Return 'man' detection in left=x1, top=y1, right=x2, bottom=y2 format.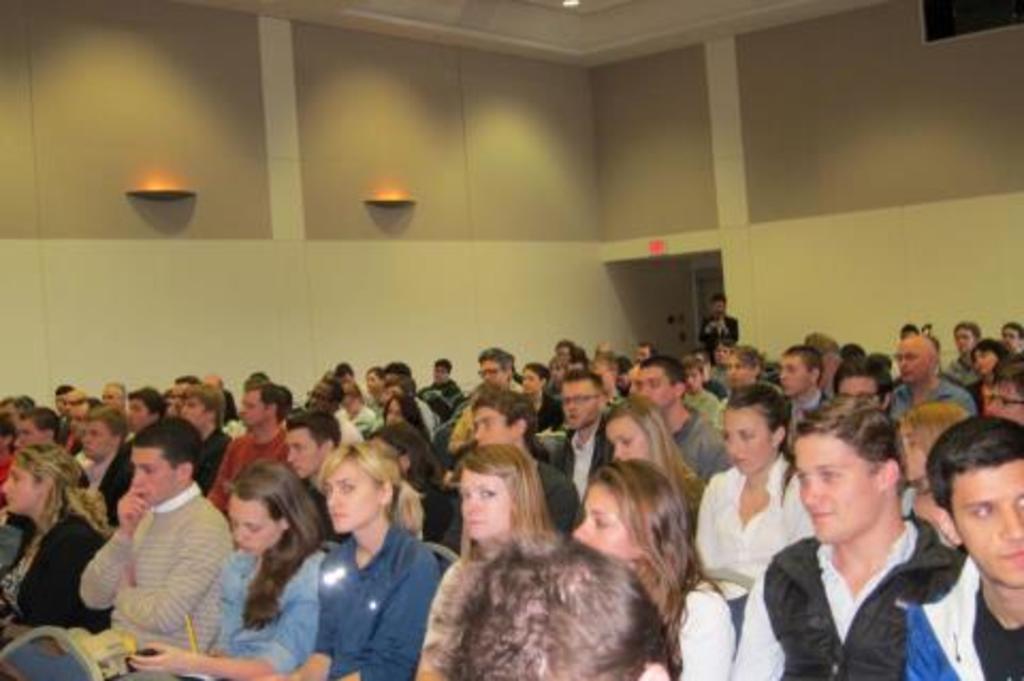
left=0, top=406, right=60, bottom=502.
